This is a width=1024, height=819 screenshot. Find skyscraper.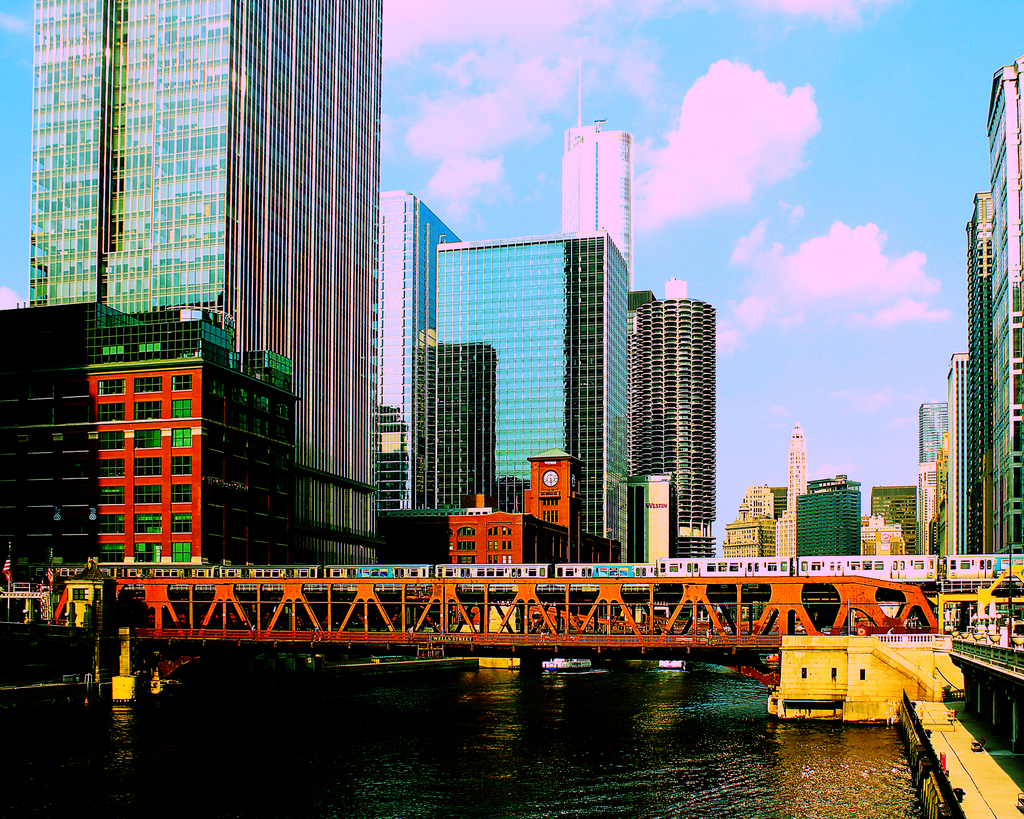
Bounding box: [721,479,788,562].
